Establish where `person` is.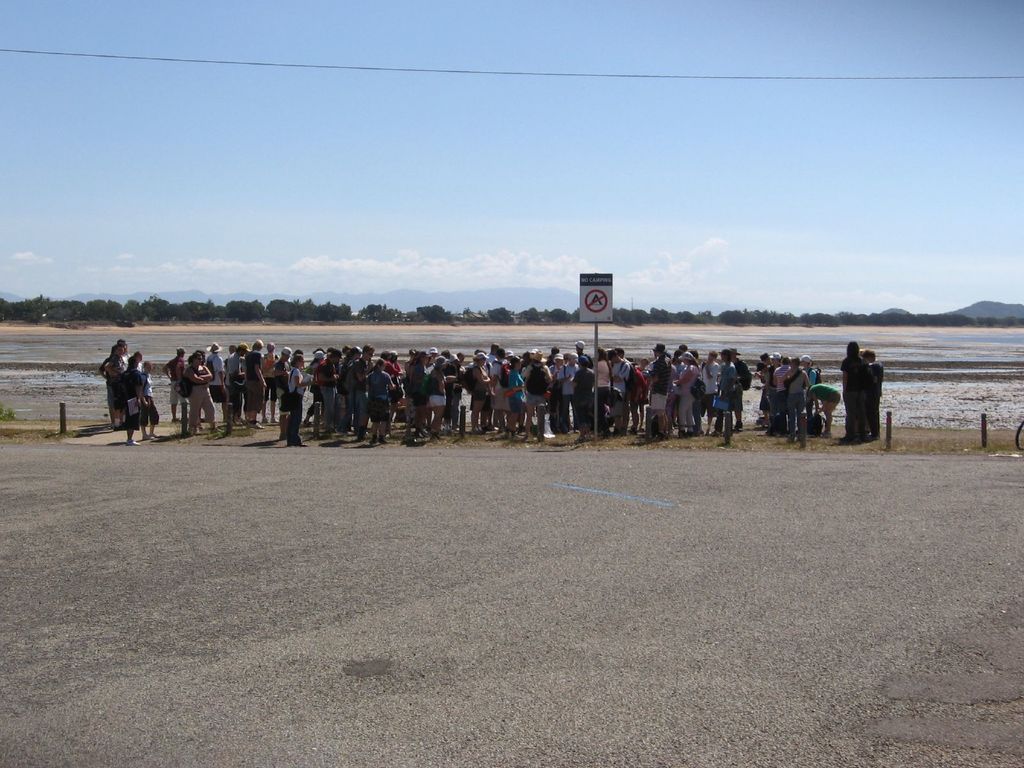
Established at bbox=[776, 358, 812, 442].
